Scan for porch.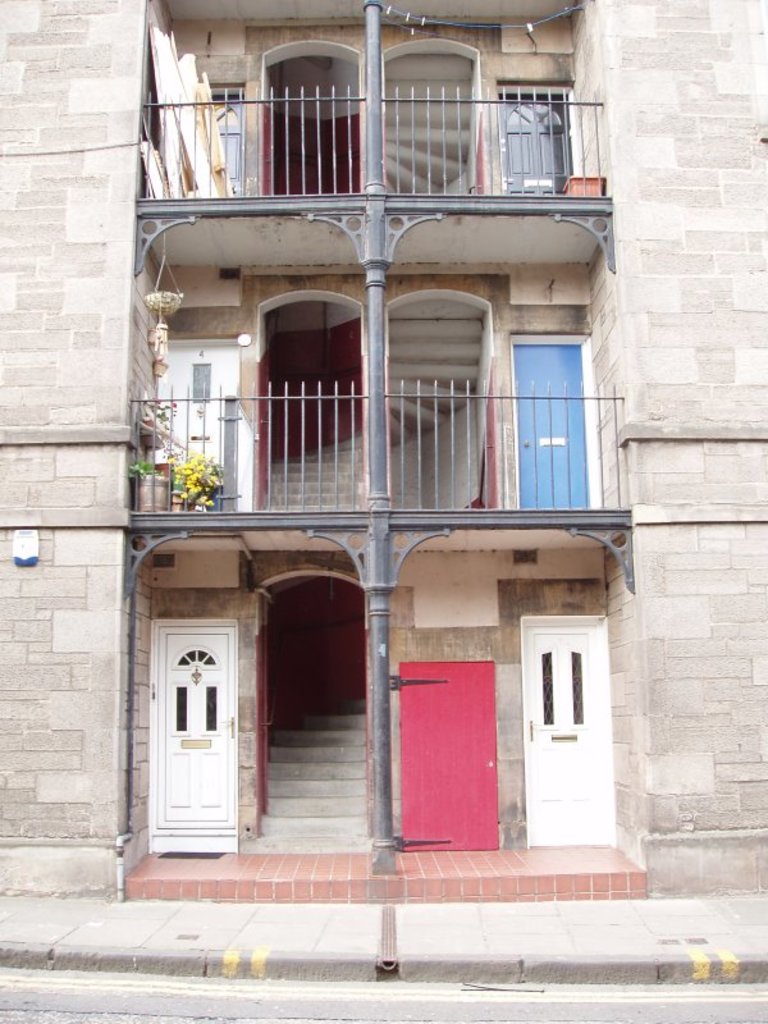
Scan result: left=127, top=389, right=637, bottom=513.
